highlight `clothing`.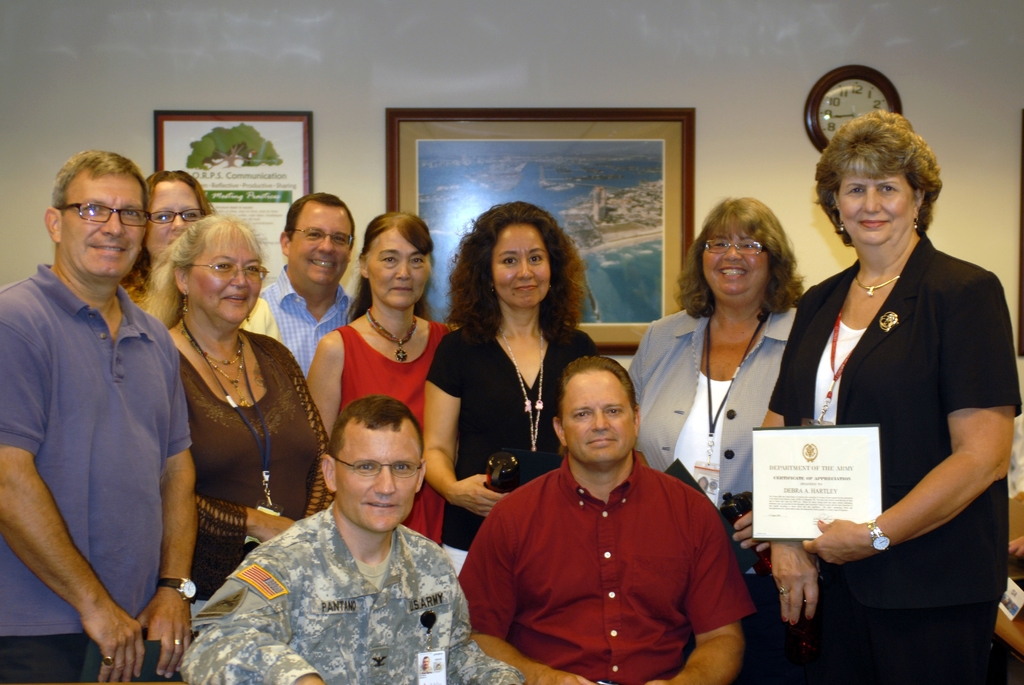
Highlighted region: <box>422,326,599,549</box>.
